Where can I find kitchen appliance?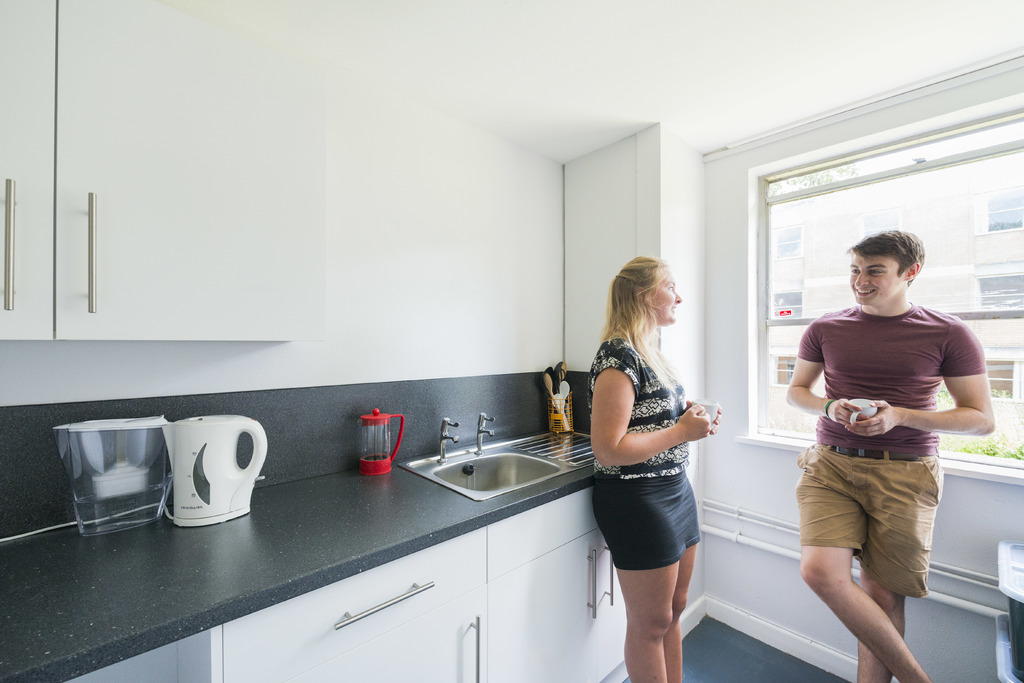
You can find it at [x1=54, y1=417, x2=174, y2=540].
